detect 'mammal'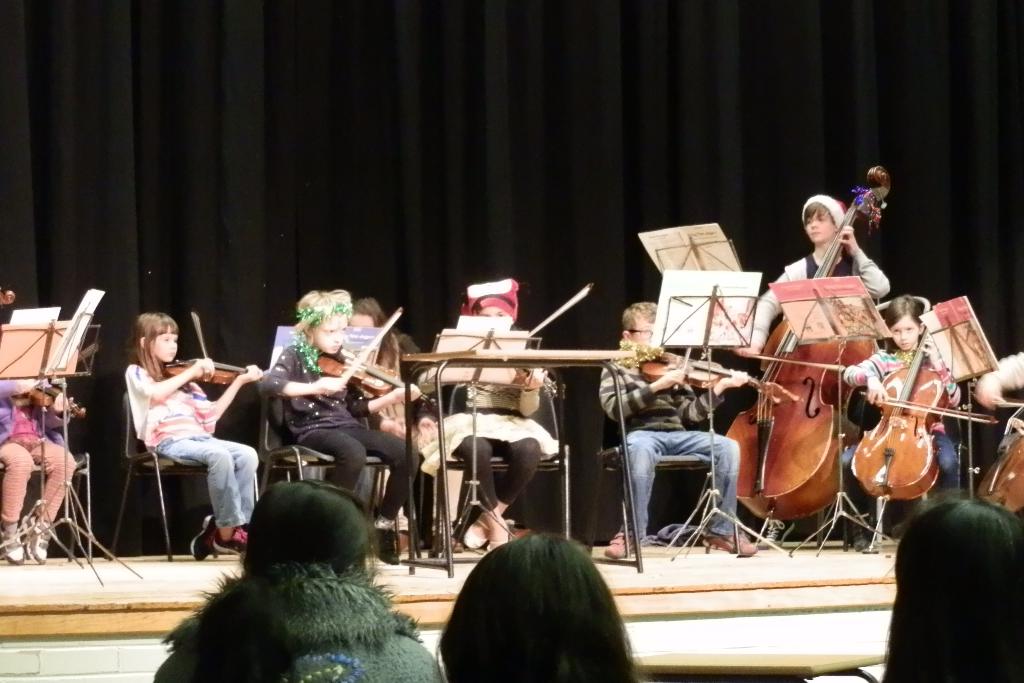
(left=417, top=270, right=557, bottom=552)
